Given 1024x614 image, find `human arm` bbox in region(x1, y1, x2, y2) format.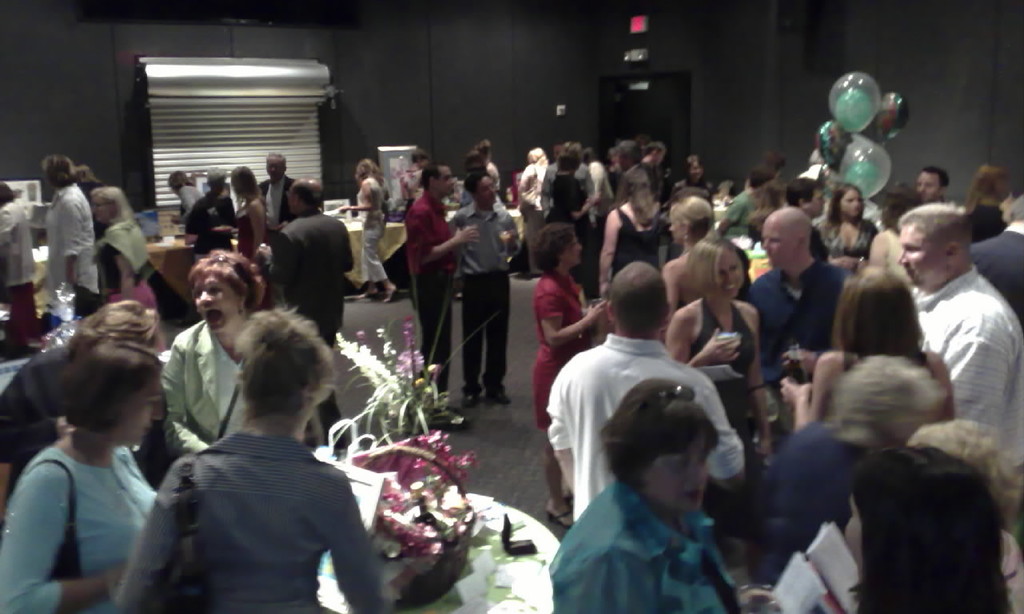
region(0, 453, 146, 613).
